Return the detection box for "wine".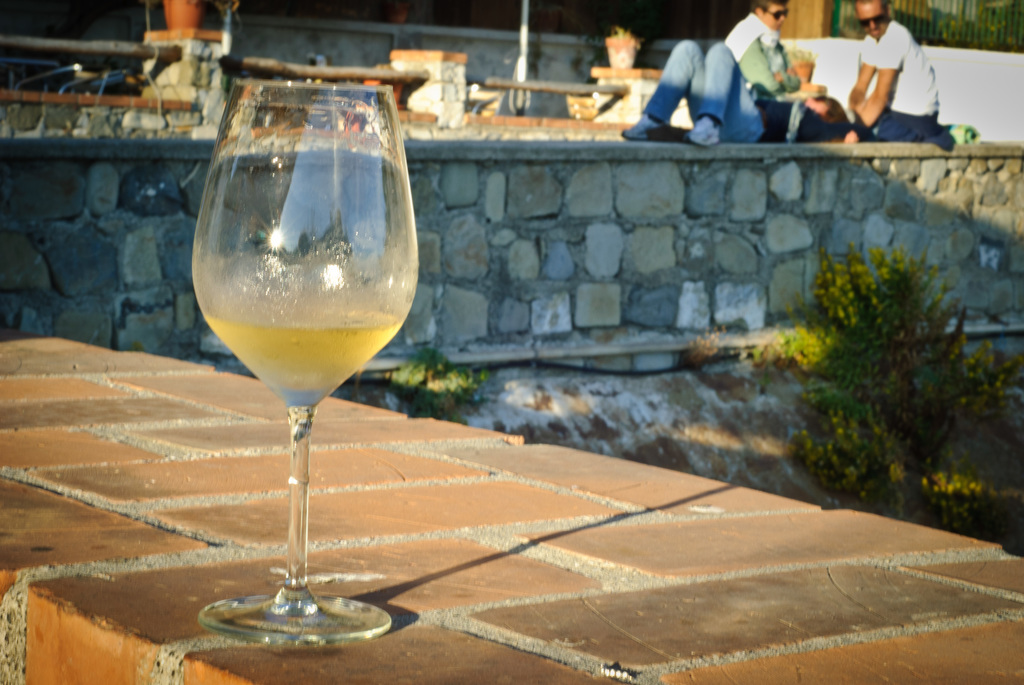
x1=196, y1=295, x2=410, y2=411.
